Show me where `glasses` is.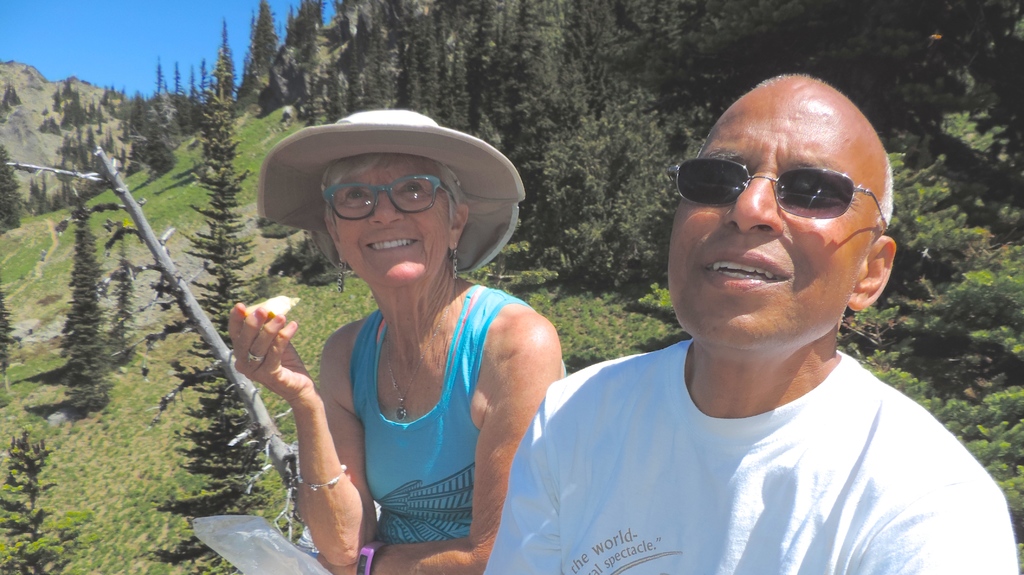
`glasses` is at 305,169,459,218.
